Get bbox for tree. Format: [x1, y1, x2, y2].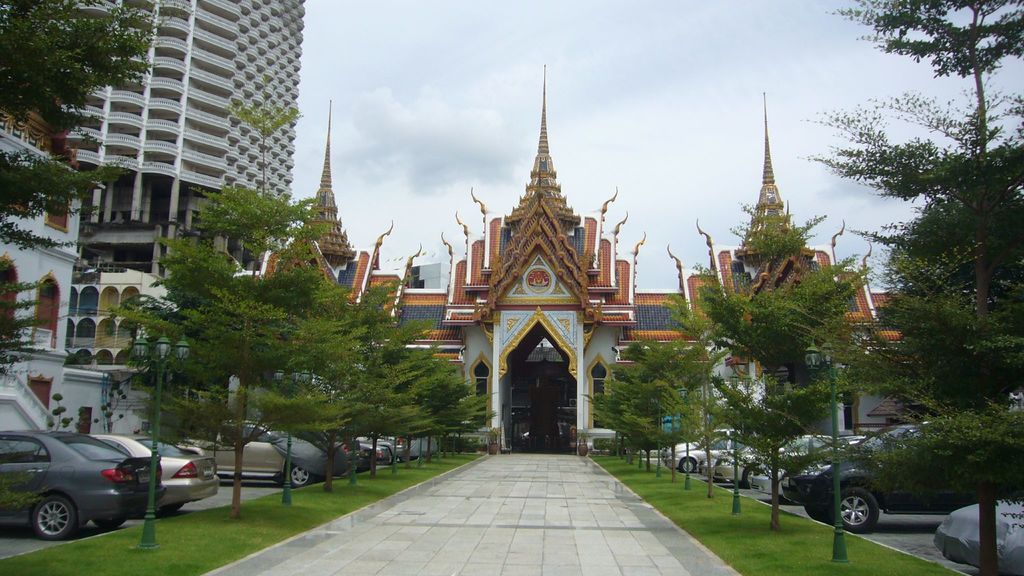
[0, 263, 86, 374].
